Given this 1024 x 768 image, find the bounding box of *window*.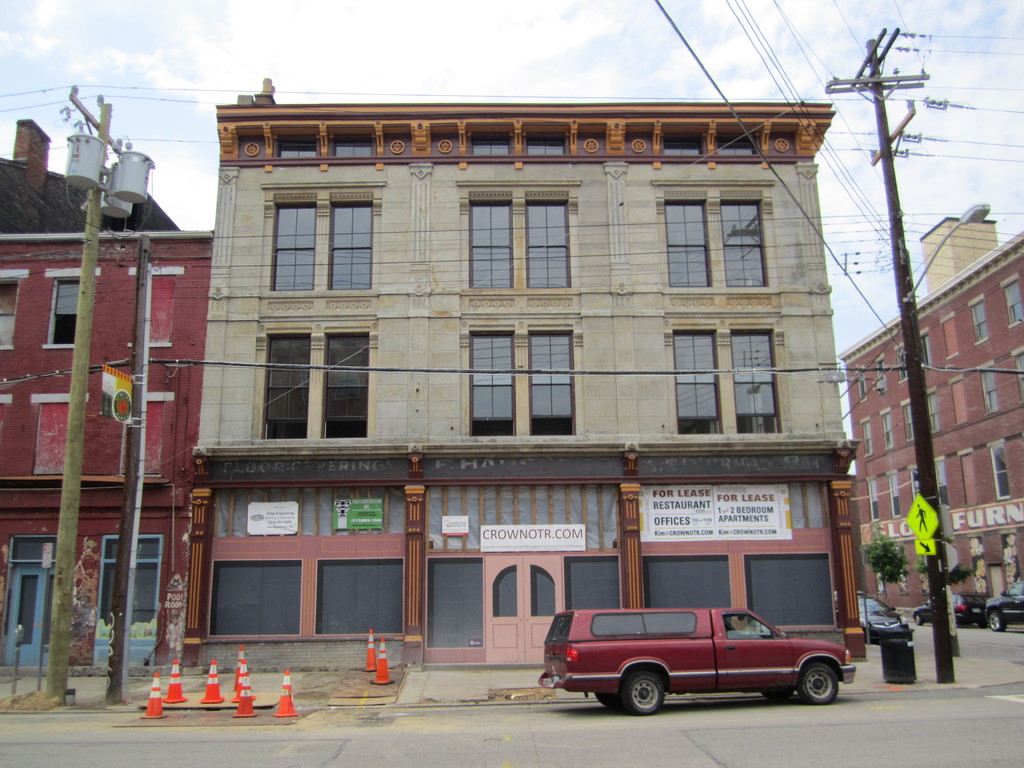
select_region(716, 200, 771, 284).
